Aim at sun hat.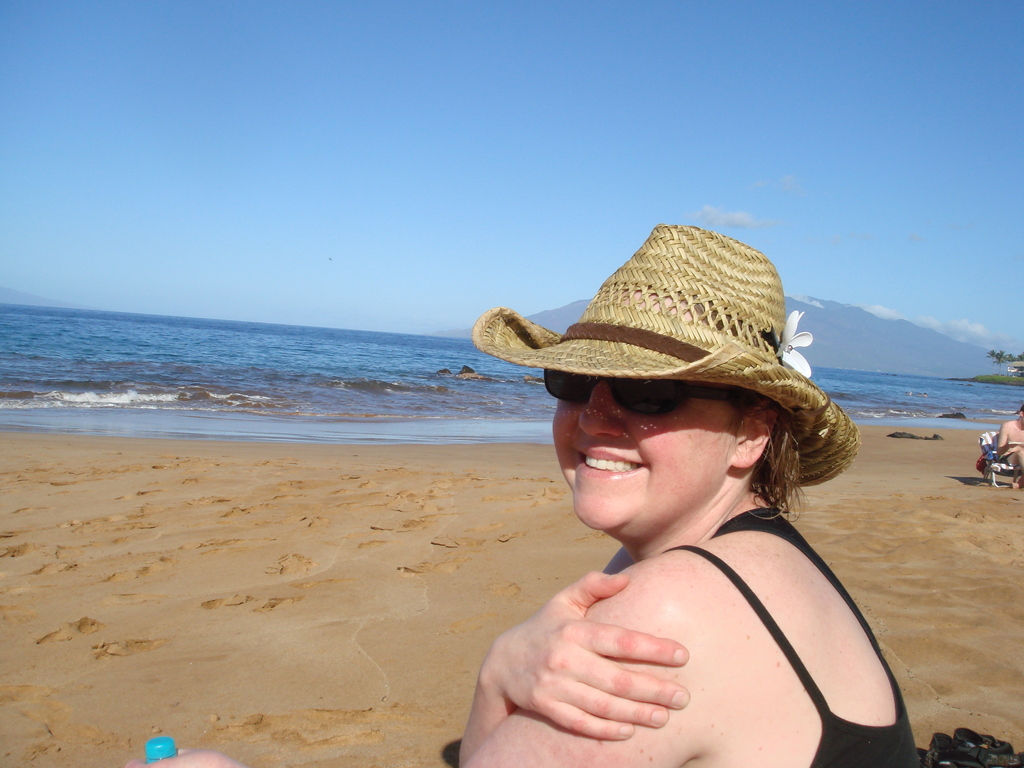
Aimed at [x1=470, y1=218, x2=858, y2=485].
